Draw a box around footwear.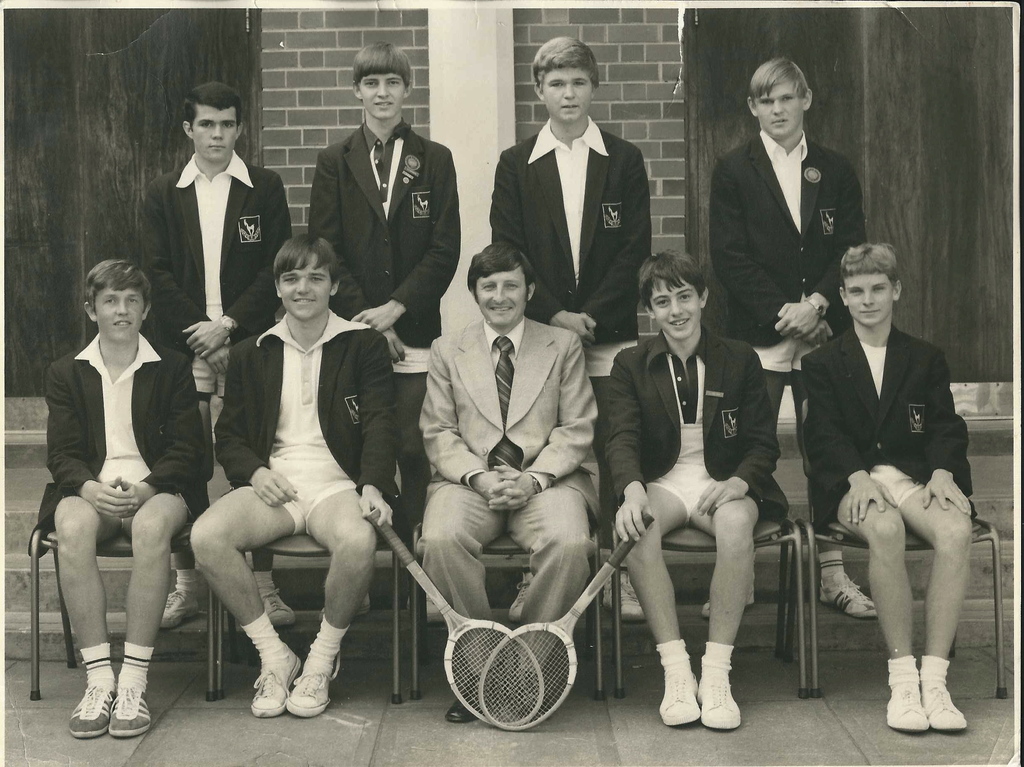
BBox(111, 689, 152, 738).
